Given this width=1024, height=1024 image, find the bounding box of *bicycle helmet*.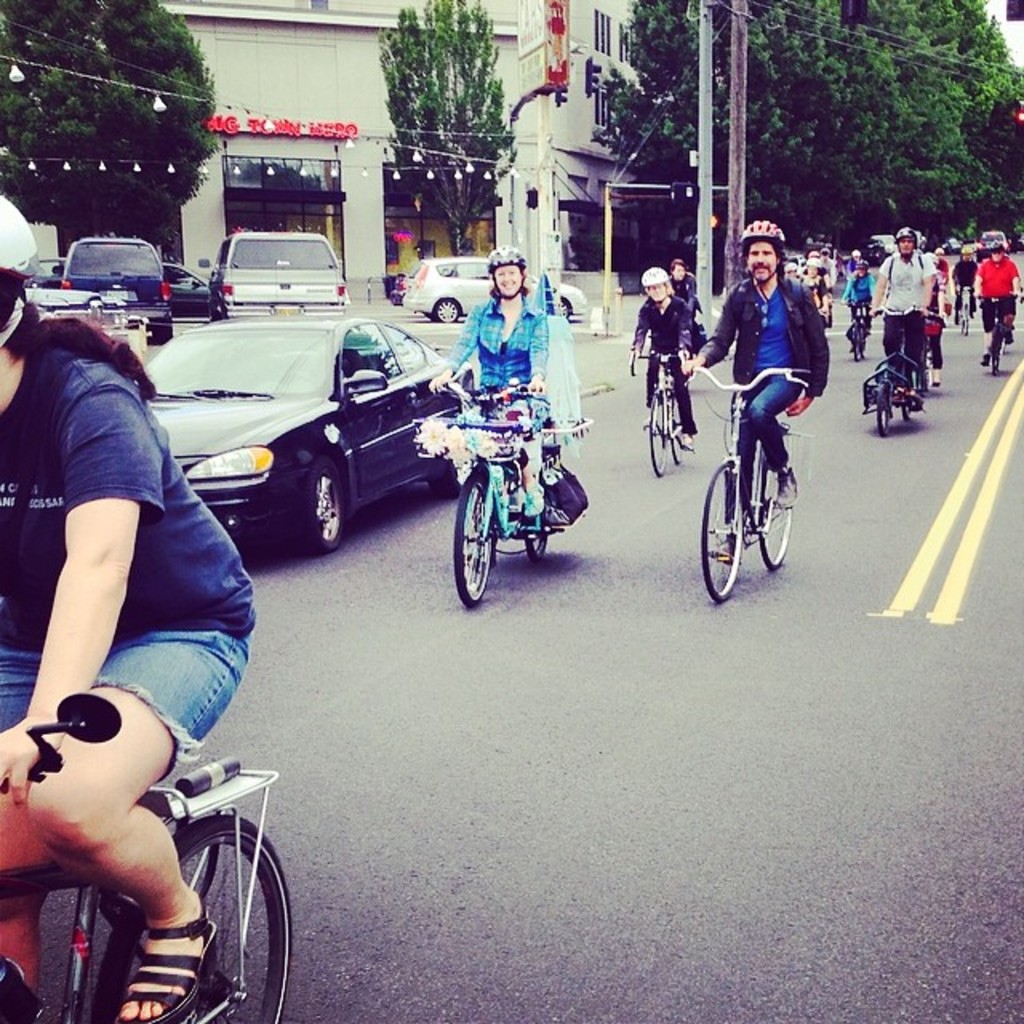
x1=482, y1=242, x2=531, y2=299.
